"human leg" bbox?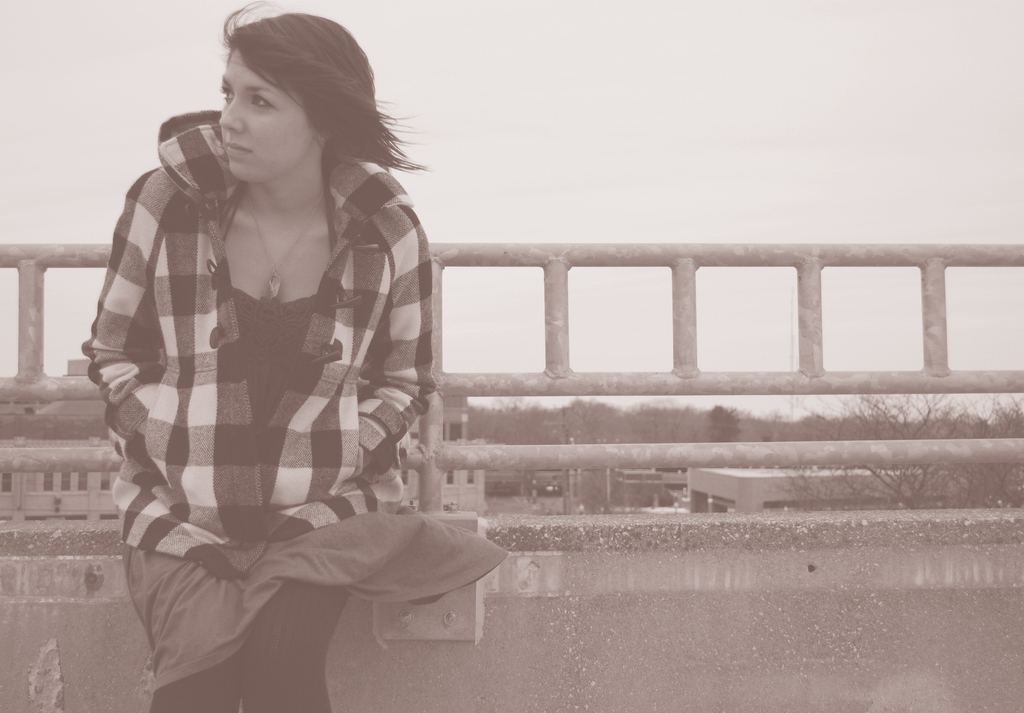
bbox=(129, 546, 254, 712)
